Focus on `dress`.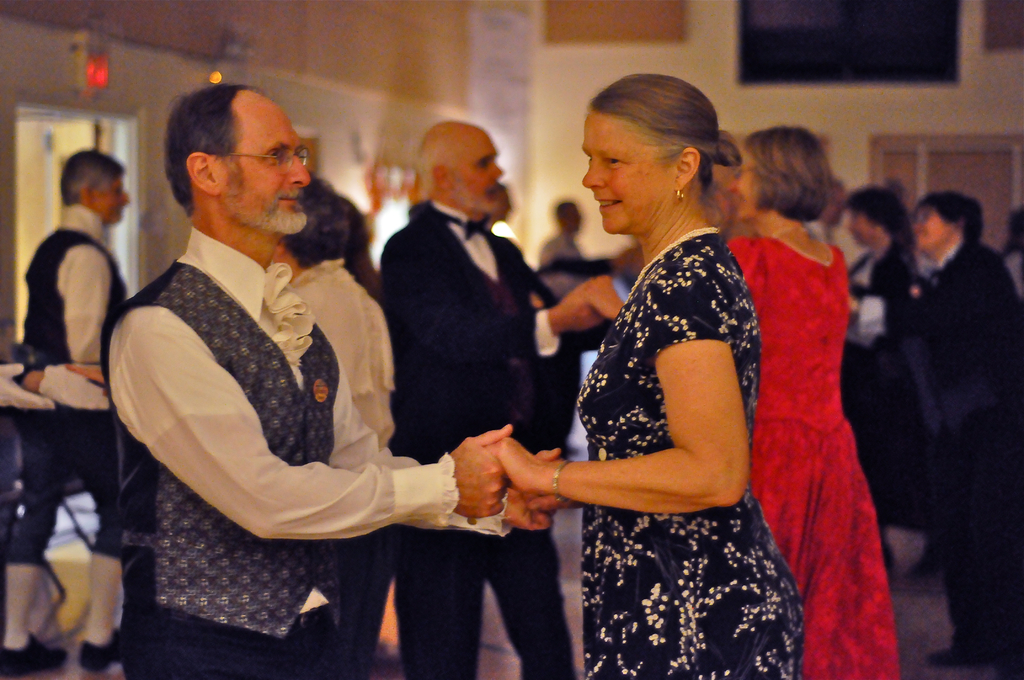
Focused at 728 234 900 679.
